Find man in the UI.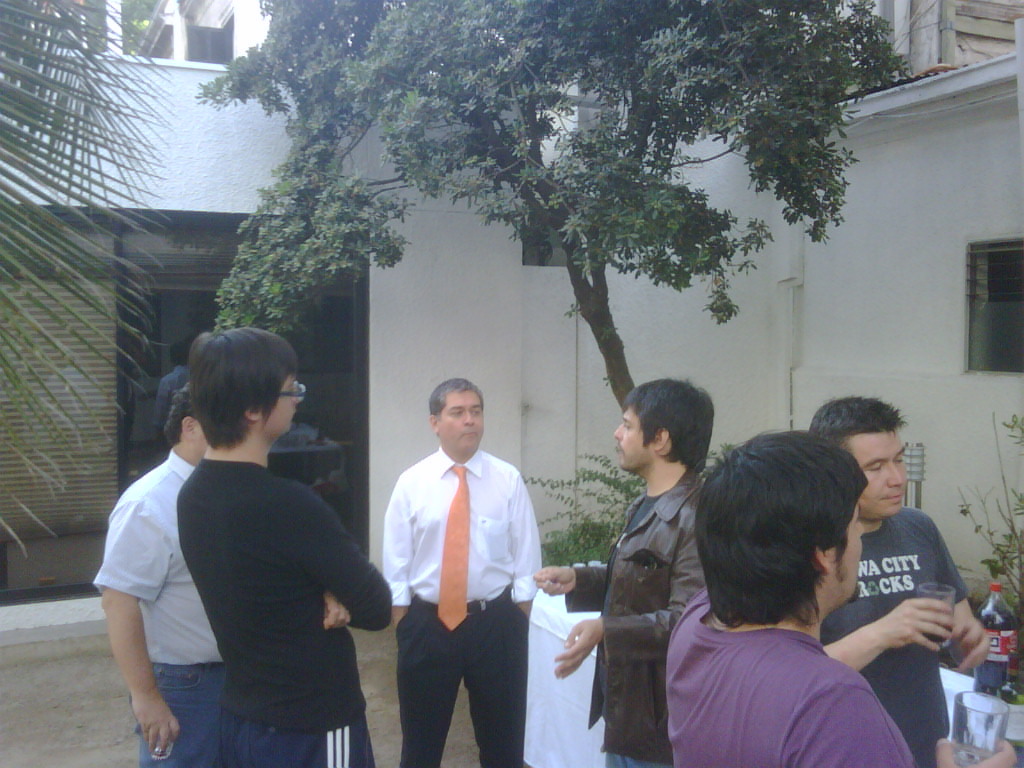
UI element at (657,429,921,767).
